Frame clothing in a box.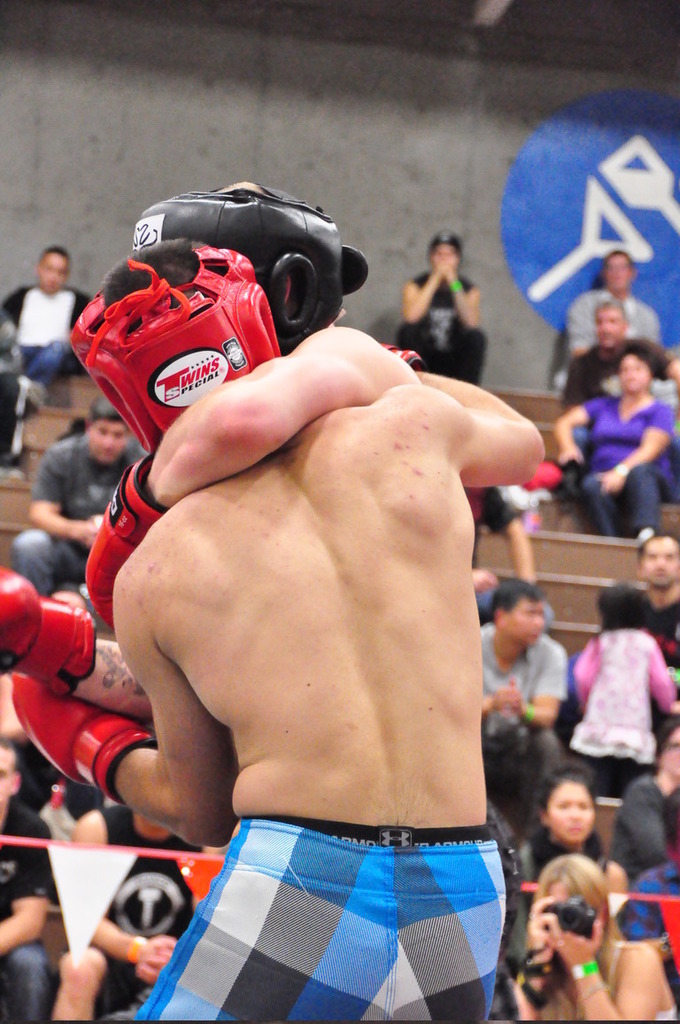
x1=575, y1=397, x2=679, y2=543.
